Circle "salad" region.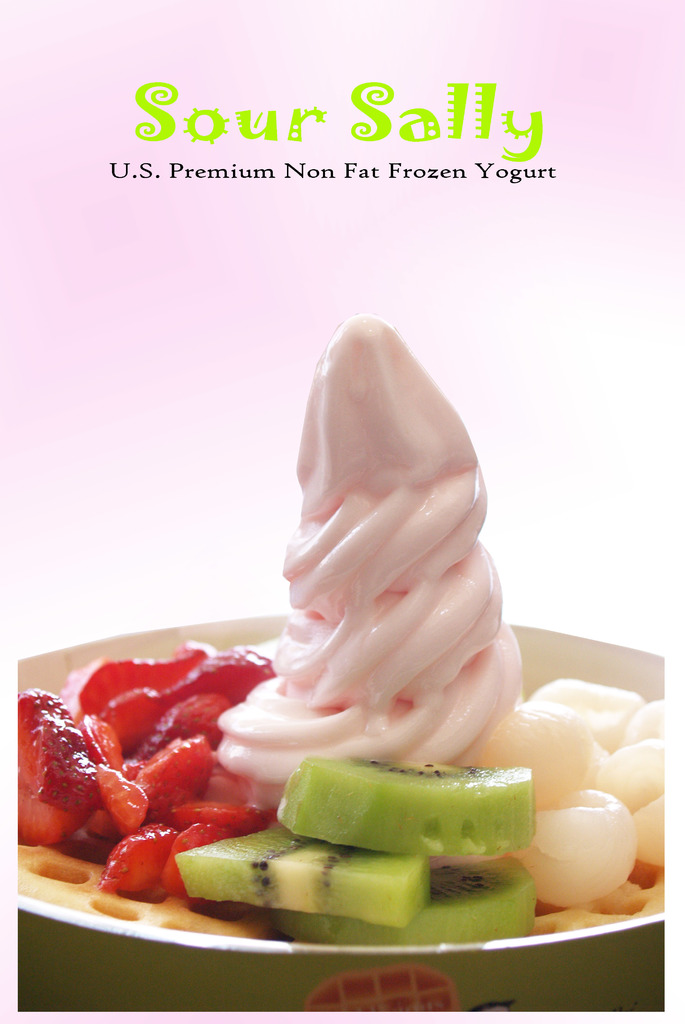
Region: Rect(13, 316, 681, 966).
